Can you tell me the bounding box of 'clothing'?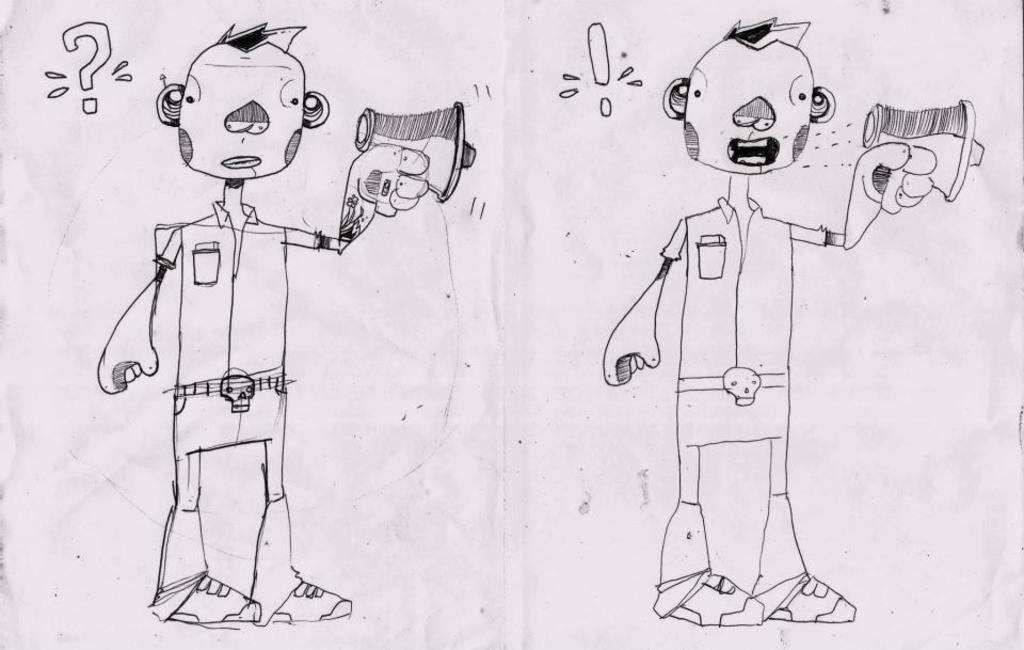
crop(654, 195, 842, 628).
